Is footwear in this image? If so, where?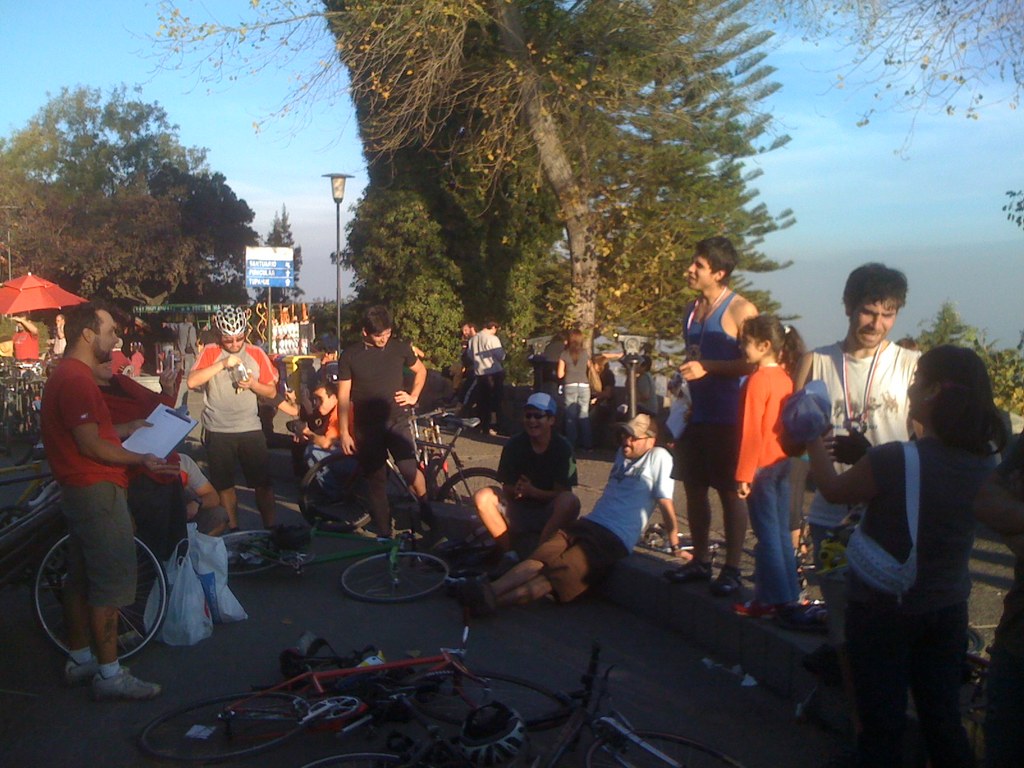
Yes, at x1=93, y1=660, x2=160, y2=700.
